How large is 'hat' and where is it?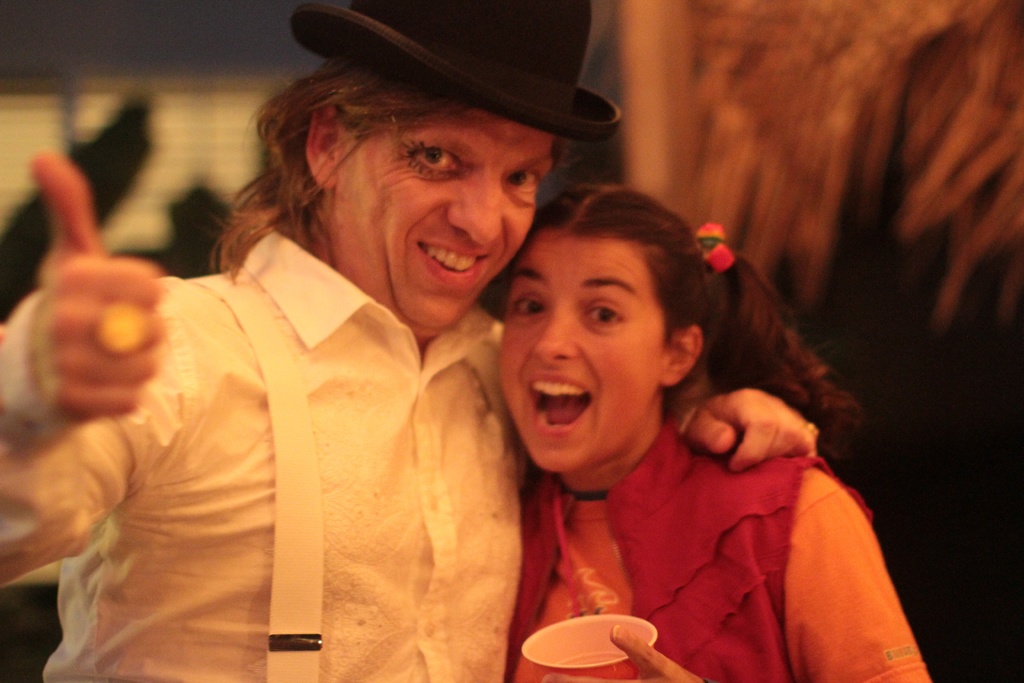
Bounding box: pyautogui.locateOnScreen(292, 0, 626, 143).
